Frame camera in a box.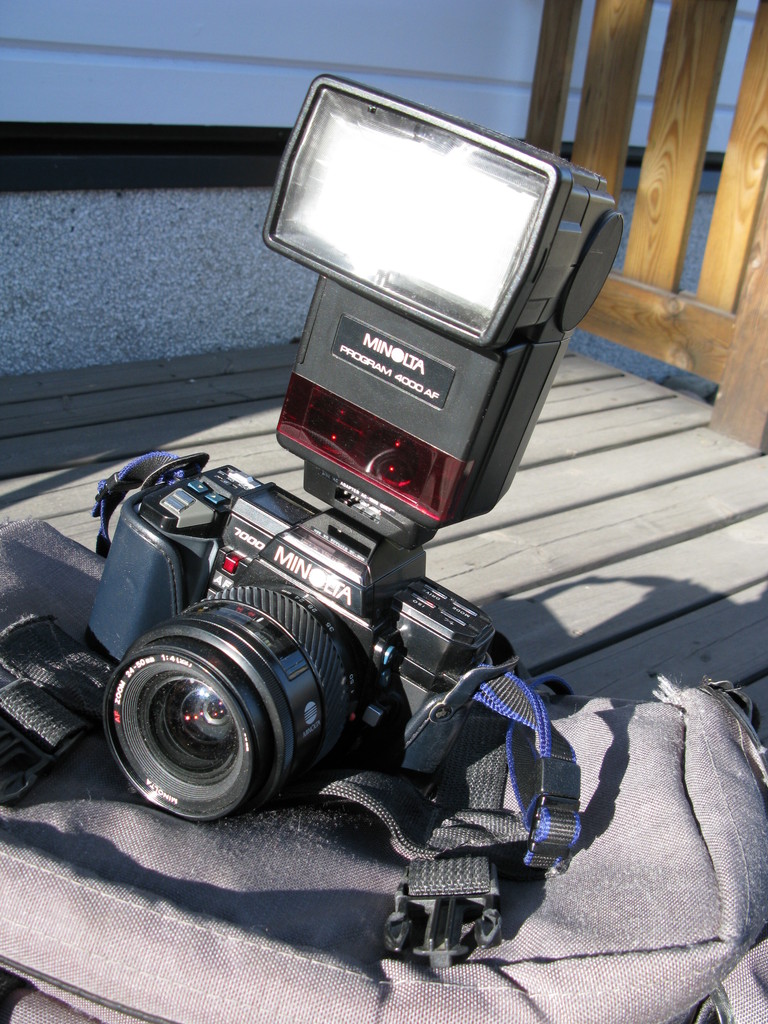
(left=74, top=74, right=630, bottom=808).
